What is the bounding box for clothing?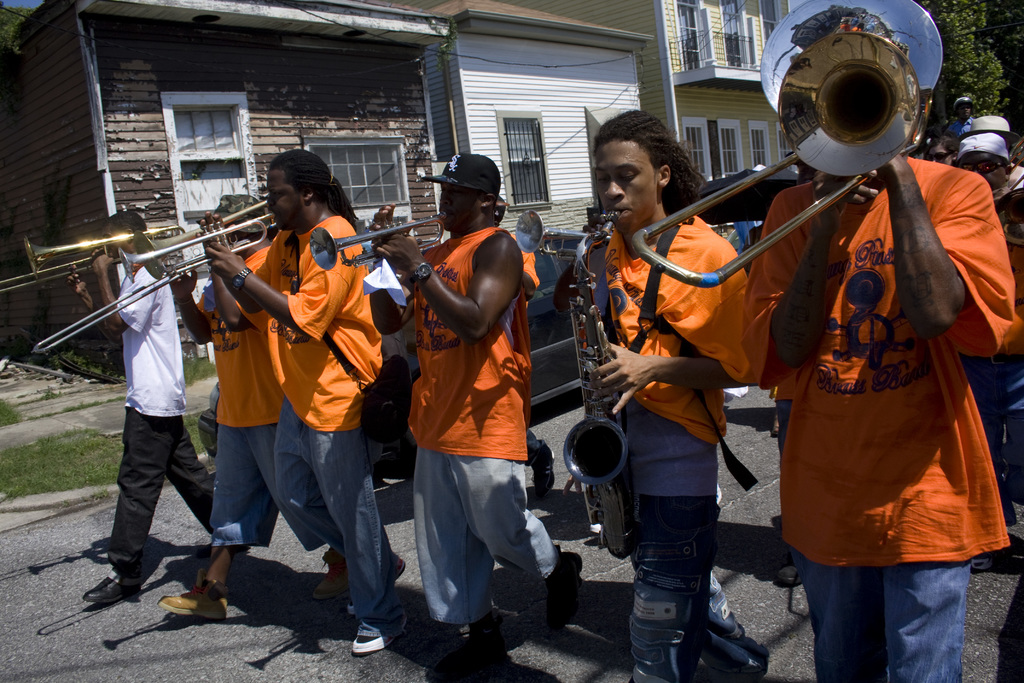
box(407, 224, 564, 629).
